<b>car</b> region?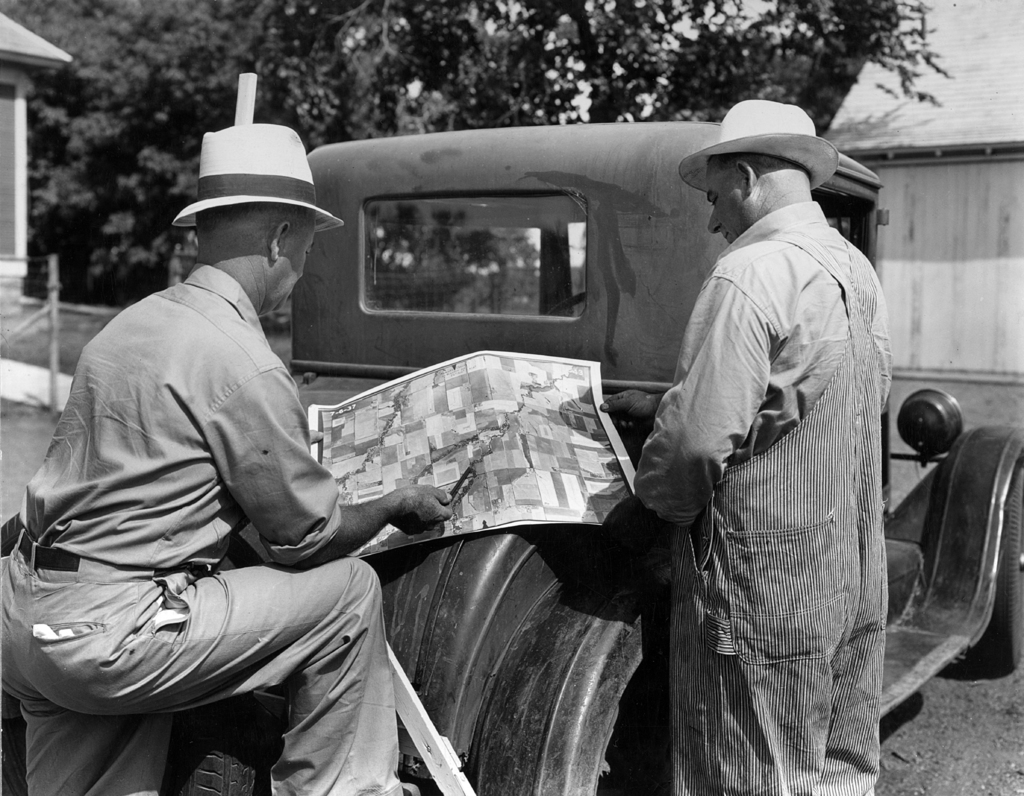
(0, 127, 1023, 795)
